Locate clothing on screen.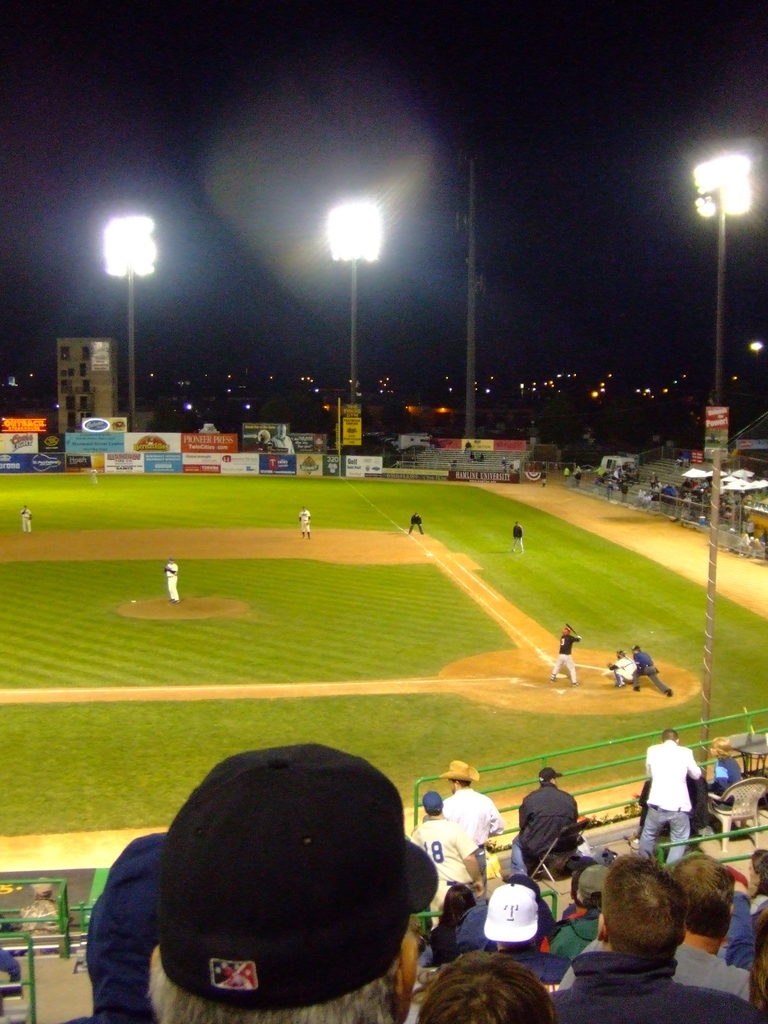
On screen at crop(553, 631, 579, 692).
